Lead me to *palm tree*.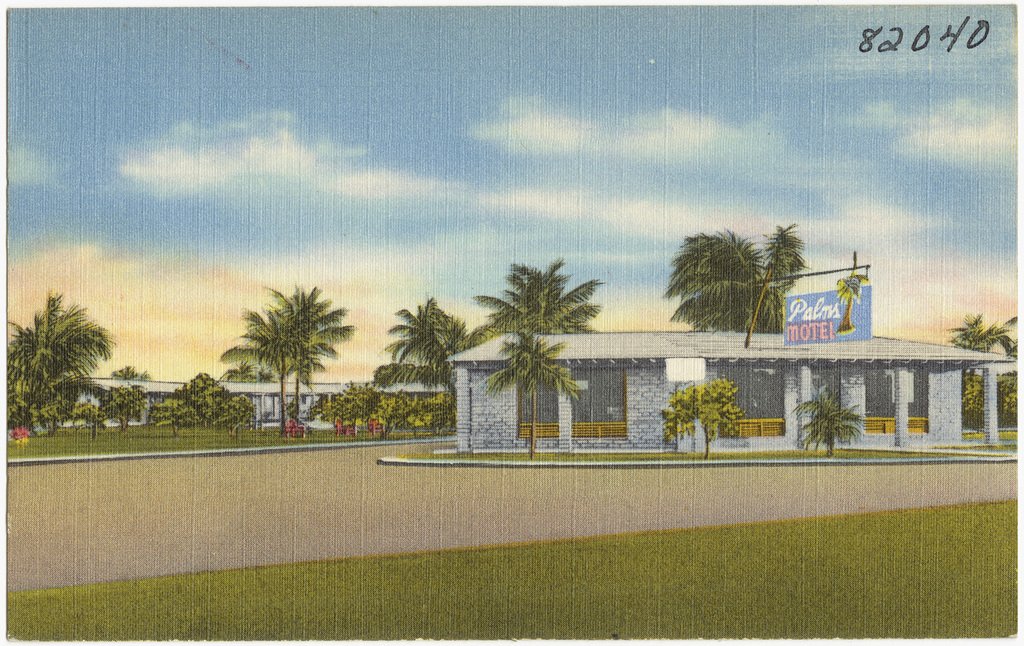
Lead to Rect(941, 308, 1001, 428).
